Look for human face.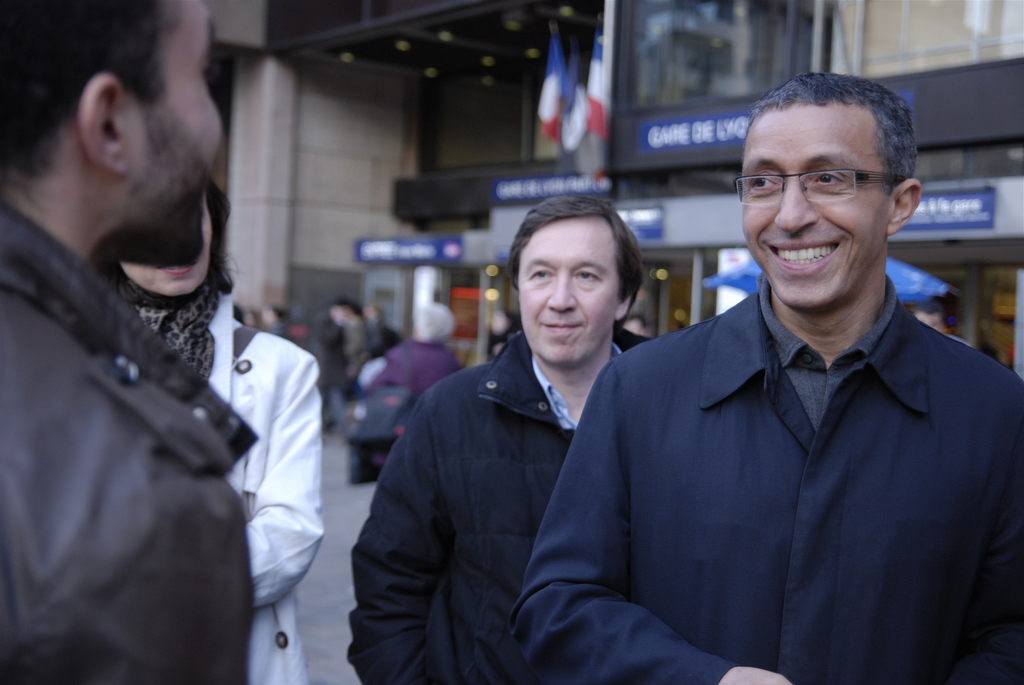
Found: detection(737, 105, 883, 310).
